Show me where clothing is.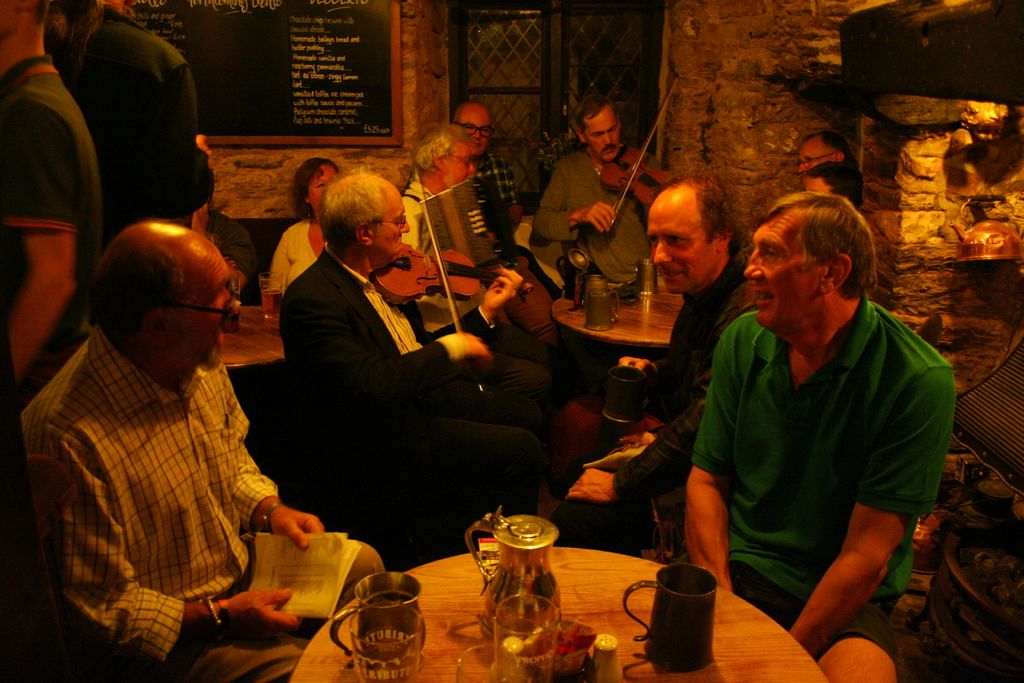
clothing is at (545, 136, 669, 304).
